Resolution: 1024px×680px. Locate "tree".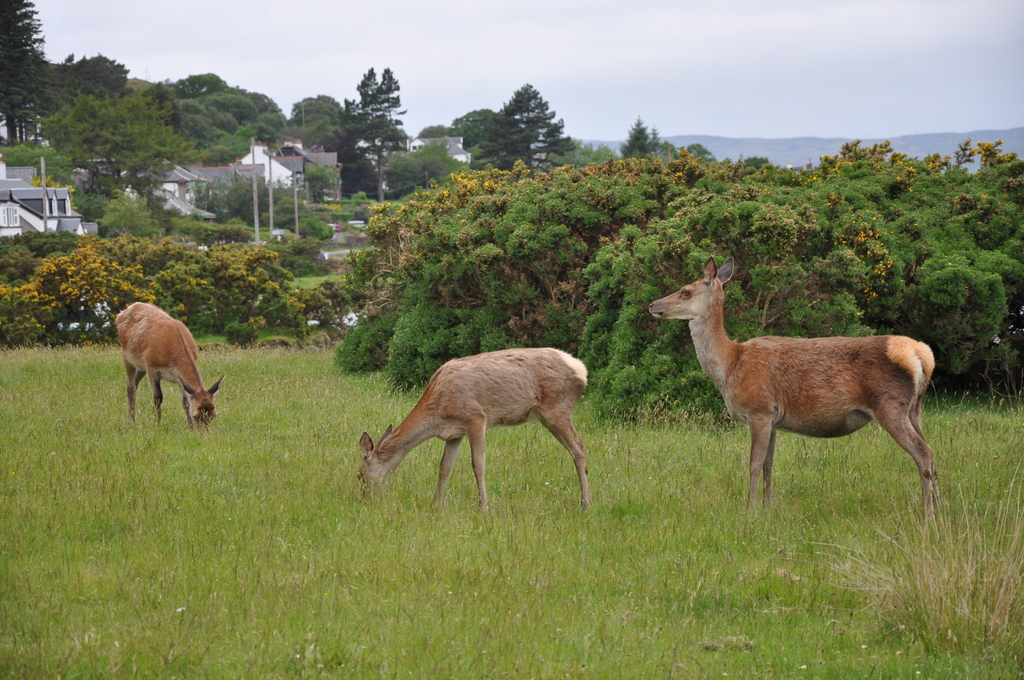
pyautogui.locateOnScreen(0, 0, 56, 156).
